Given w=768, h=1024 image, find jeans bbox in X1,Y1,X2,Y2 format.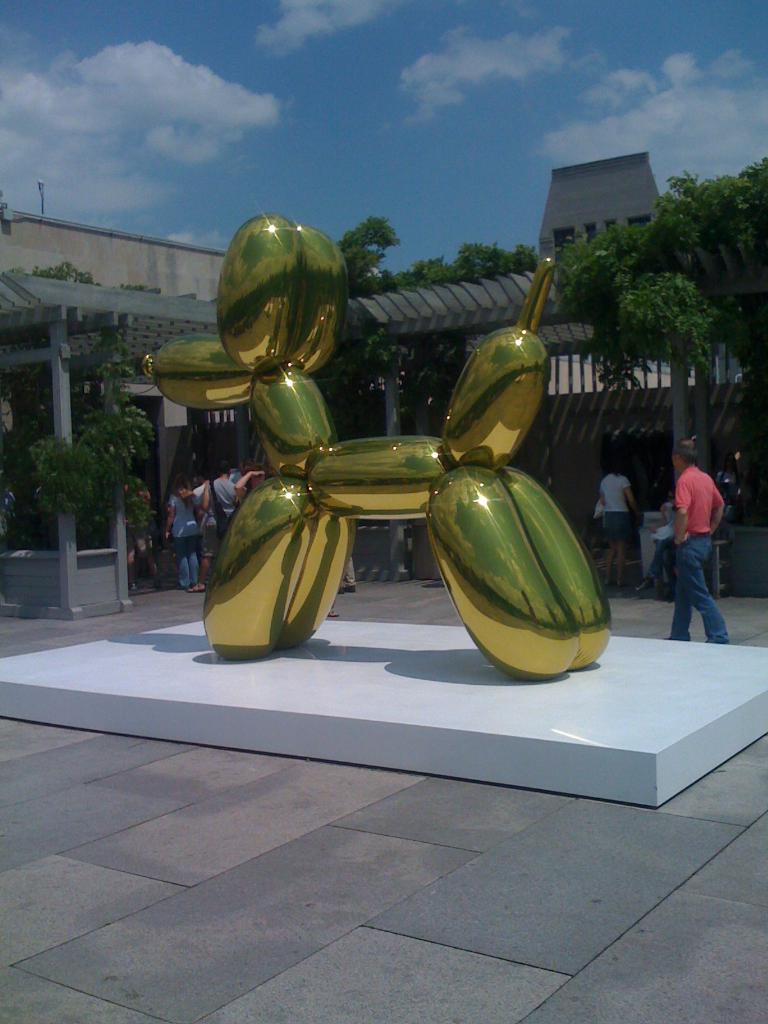
668,518,740,641.
